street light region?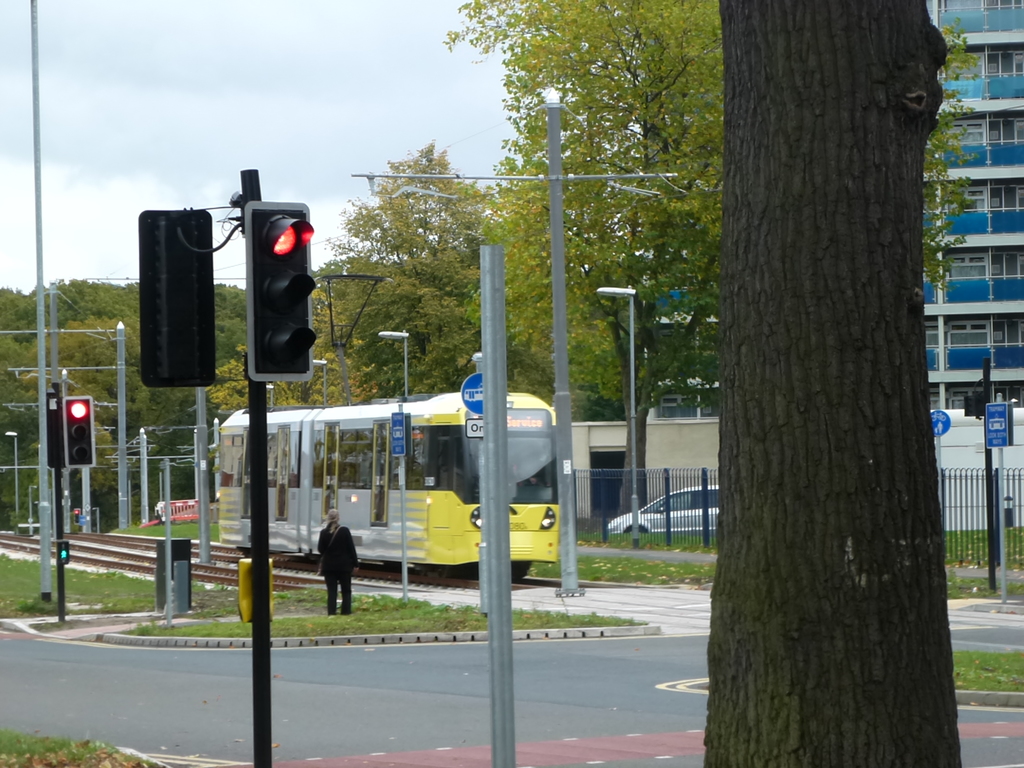
left=22, top=486, right=41, bottom=538
